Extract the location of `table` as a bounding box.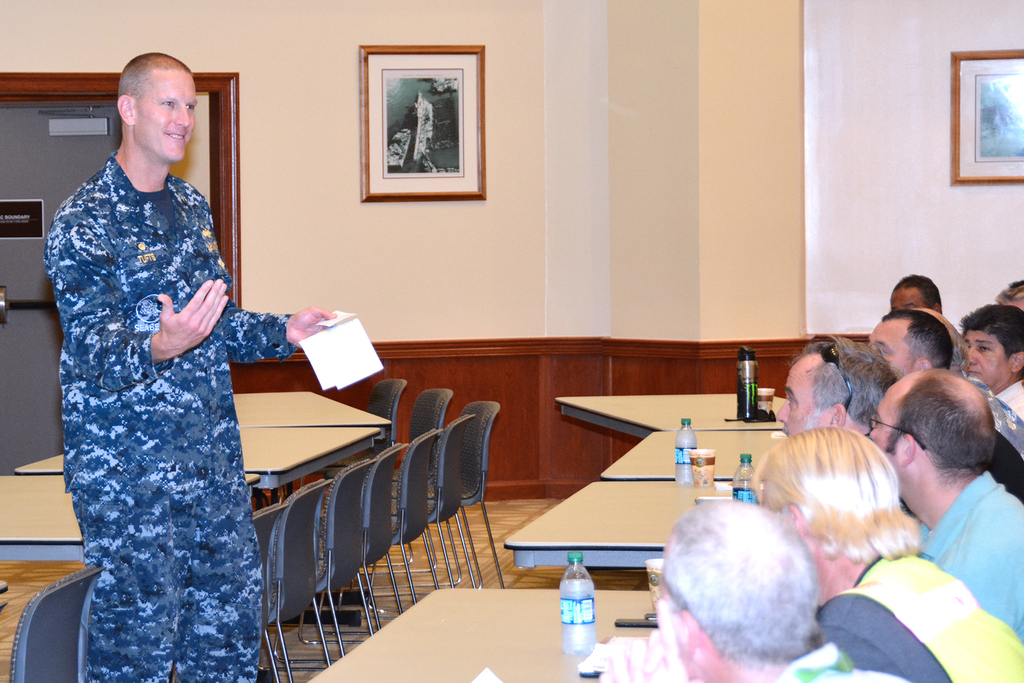
rect(240, 431, 392, 493).
